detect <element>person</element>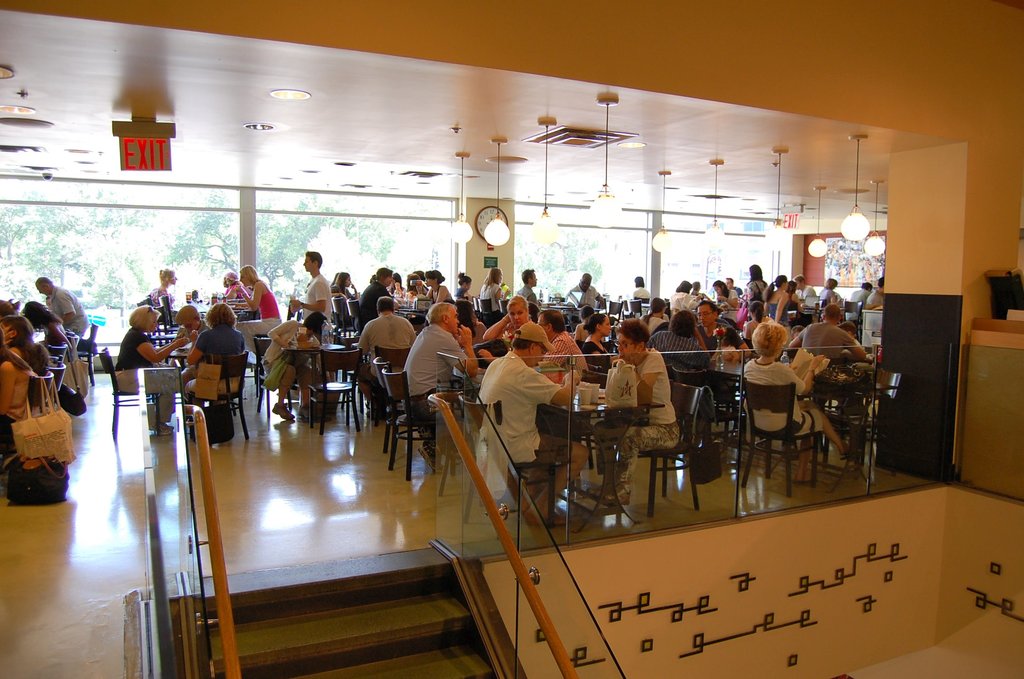
147 268 179 312
